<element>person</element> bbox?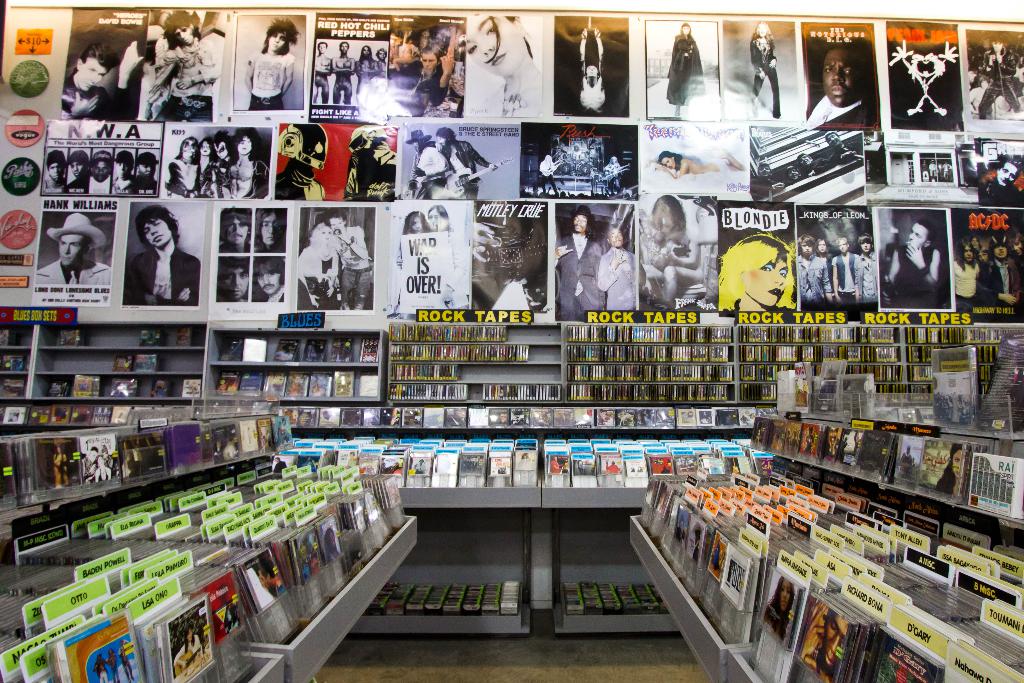
62 144 88 188
